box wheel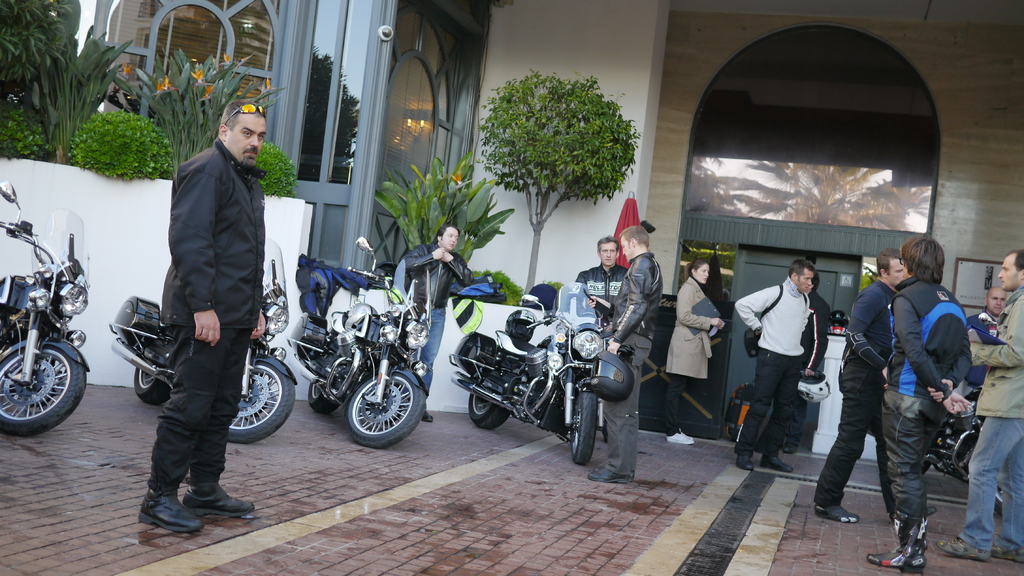
bbox=[309, 383, 340, 415]
